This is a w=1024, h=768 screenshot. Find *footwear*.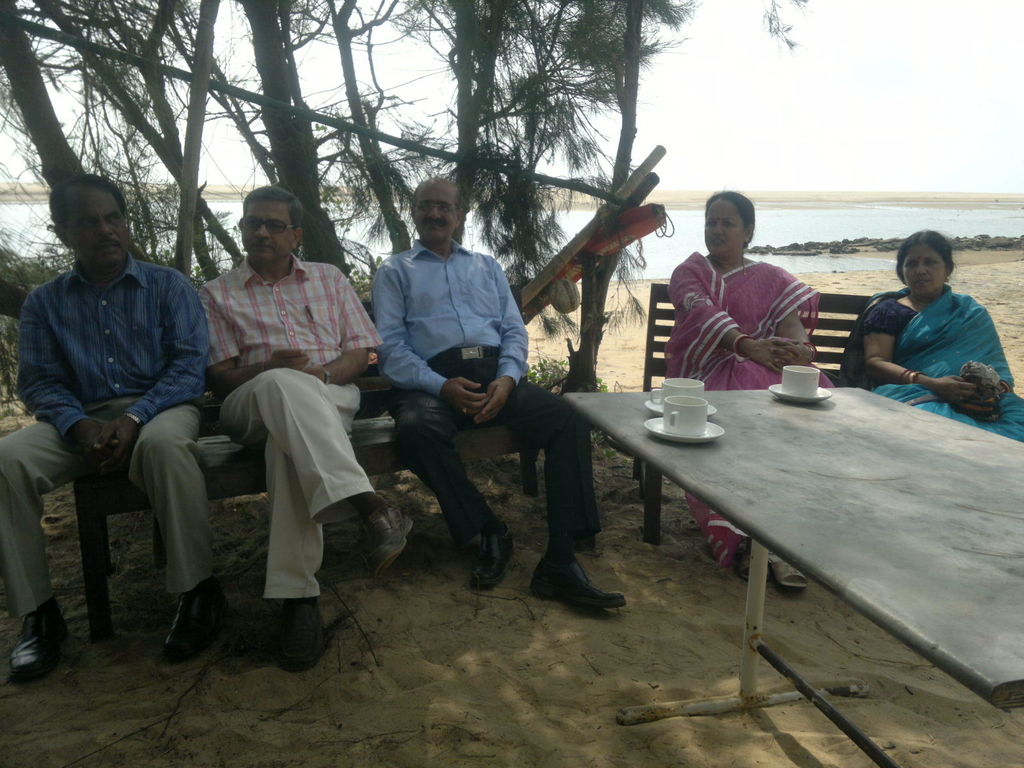
Bounding box: BBox(361, 503, 410, 577).
